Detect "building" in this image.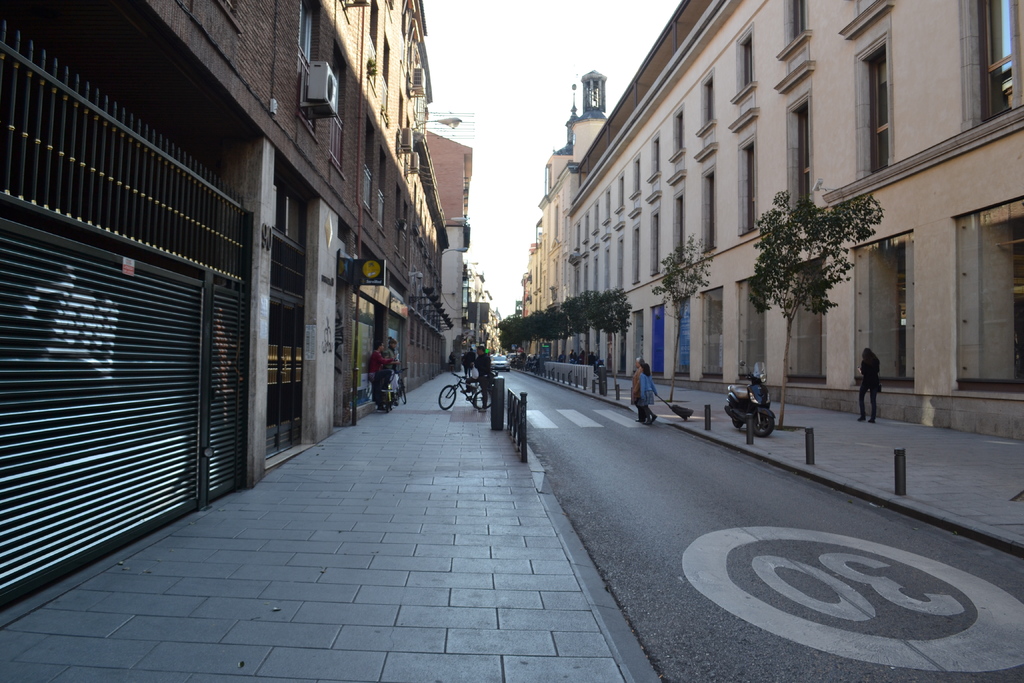
Detection: l=517, t=0, r=1023, b=440.
